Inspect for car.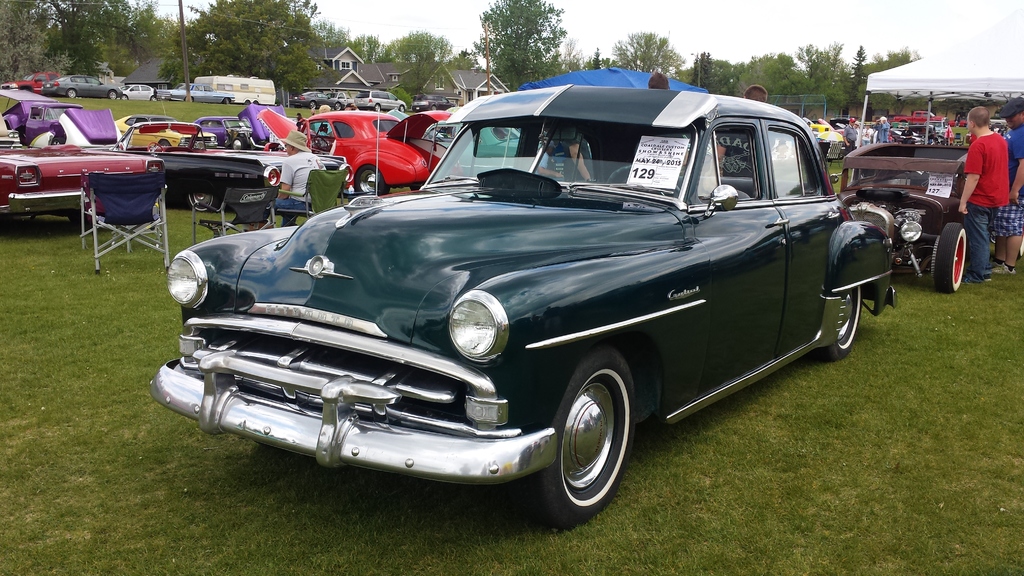
Inspection: box=[142, 91, 895, 515].
